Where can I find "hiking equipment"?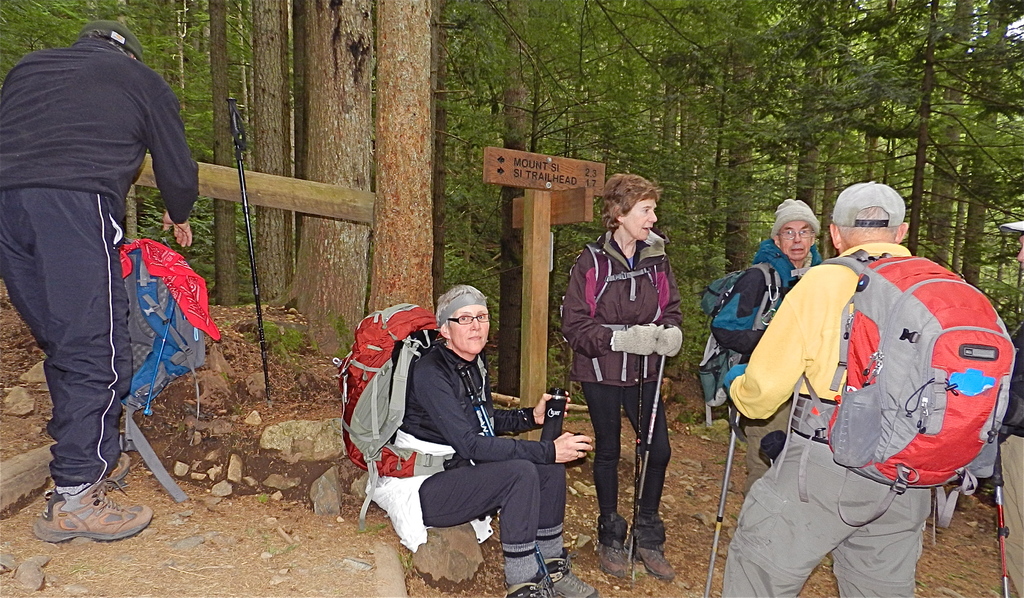
You can find it at bbox=[705, 403, 735, 597].
